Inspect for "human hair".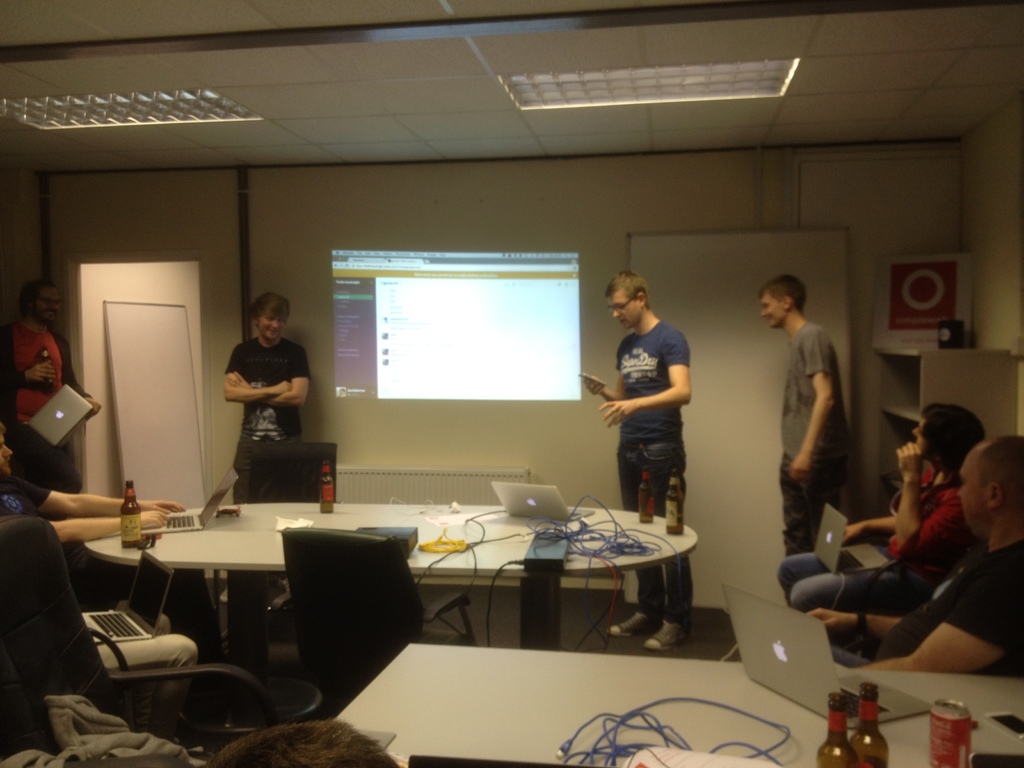
Inspection: (left=18, top=277, right=56, bottom=317).
